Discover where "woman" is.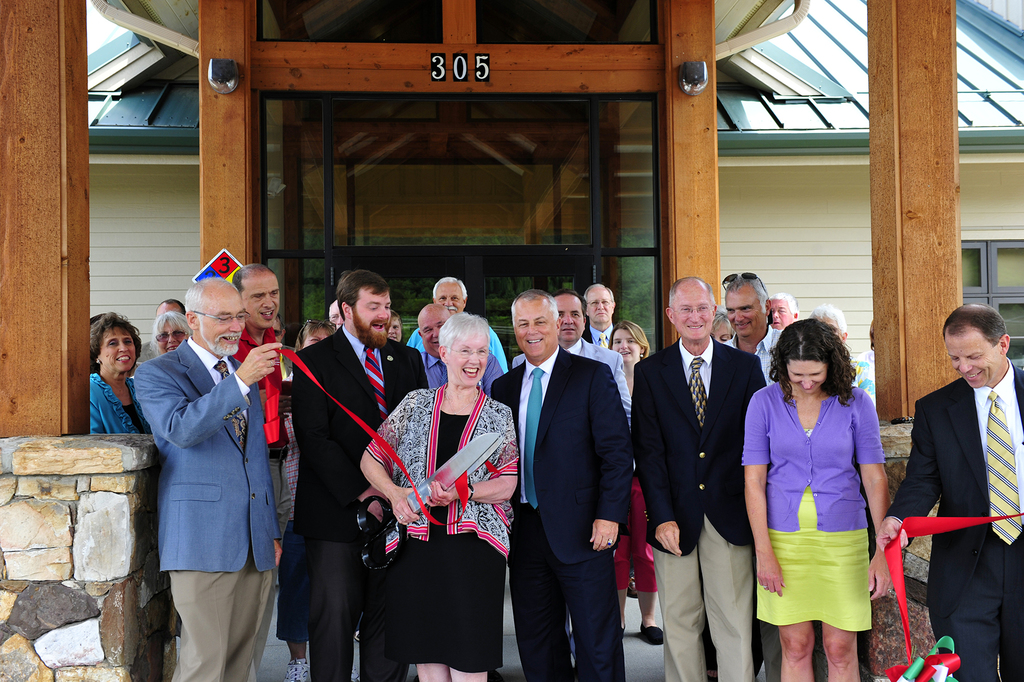
Discovered at (740, 317, 895, 681).
